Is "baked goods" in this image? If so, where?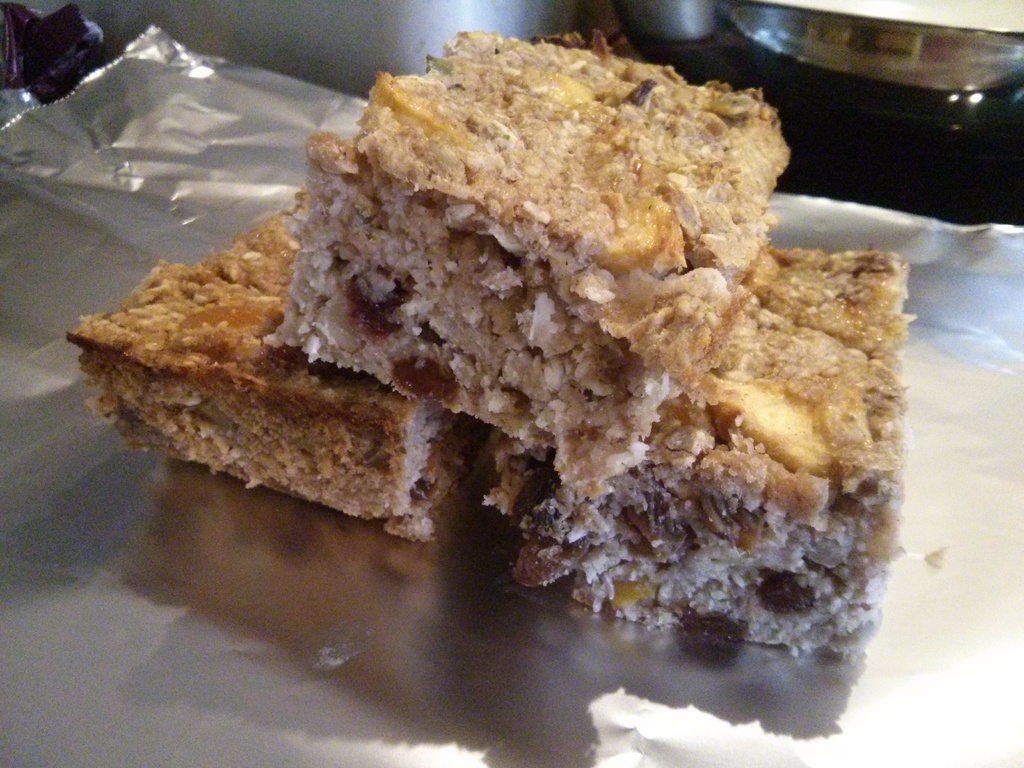
Yes, at region(260, 49, 822, 531).
